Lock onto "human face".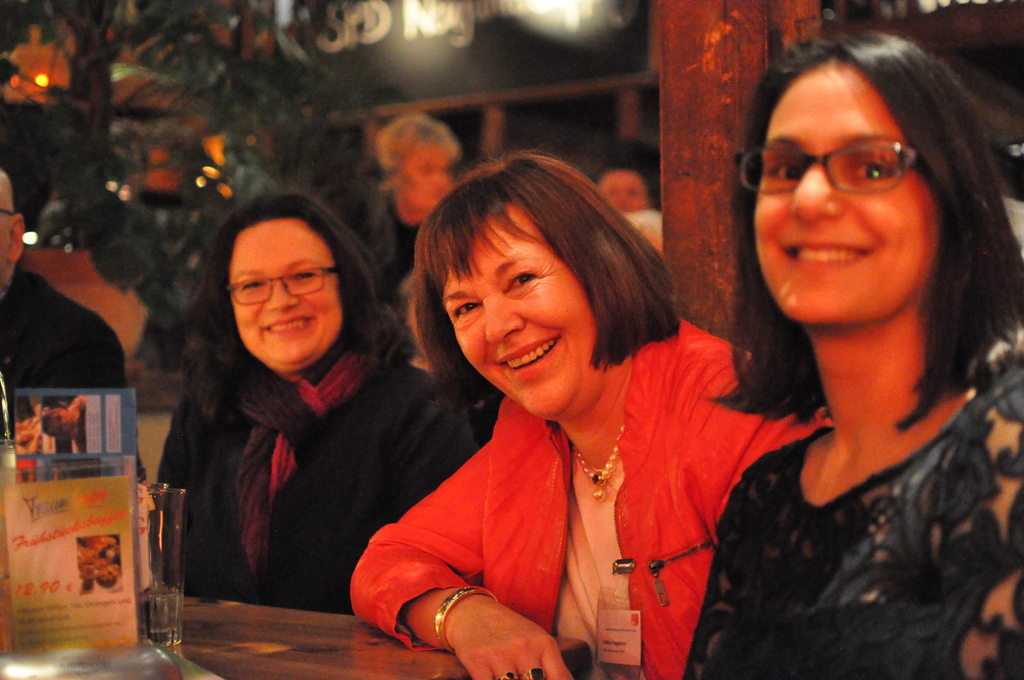
Locked: left=440, top=207, right=598, bottom=408.
